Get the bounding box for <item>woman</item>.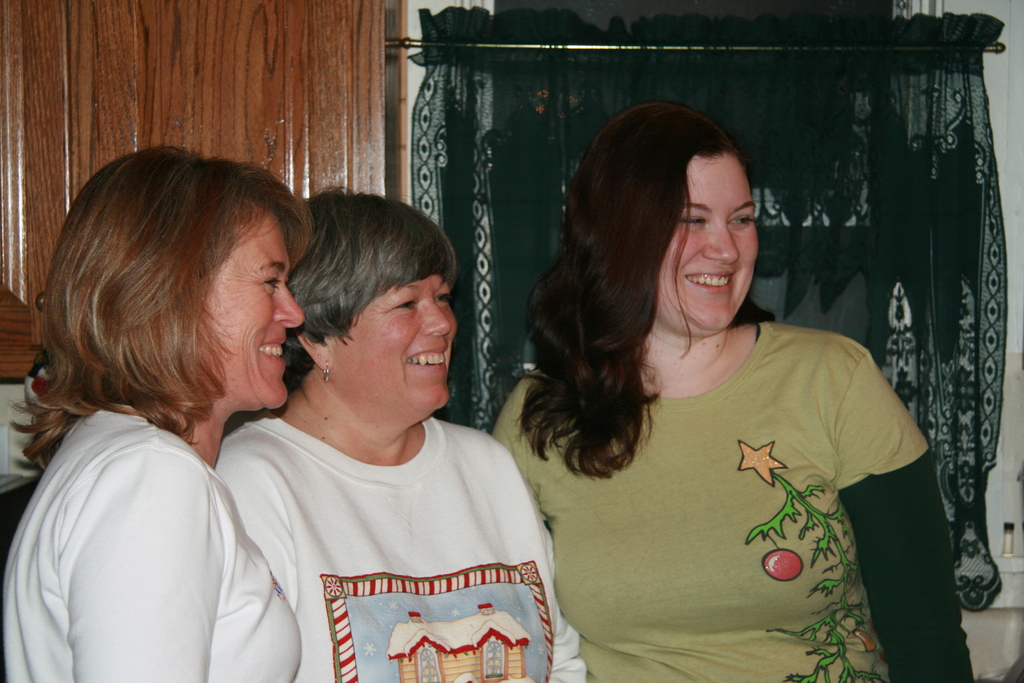
select_region(467, 89, 952, 660).
